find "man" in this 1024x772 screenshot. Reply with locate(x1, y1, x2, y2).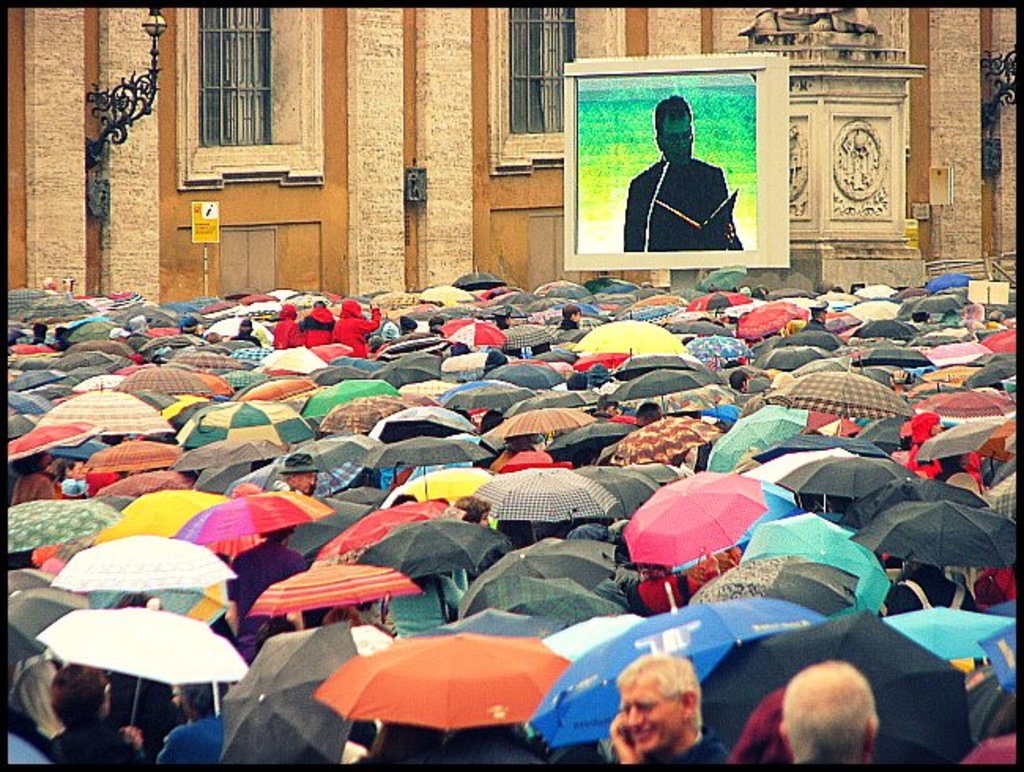
locate(802, 298, 832, 336).
